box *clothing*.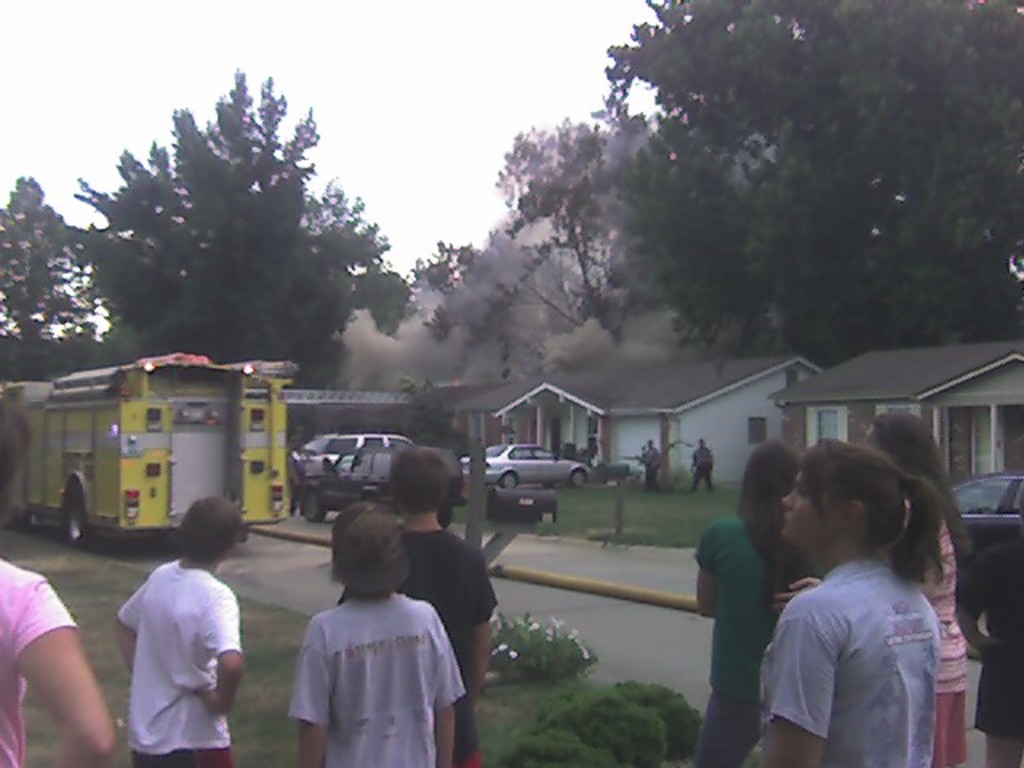
BBox(0, 558, 75, 766).
